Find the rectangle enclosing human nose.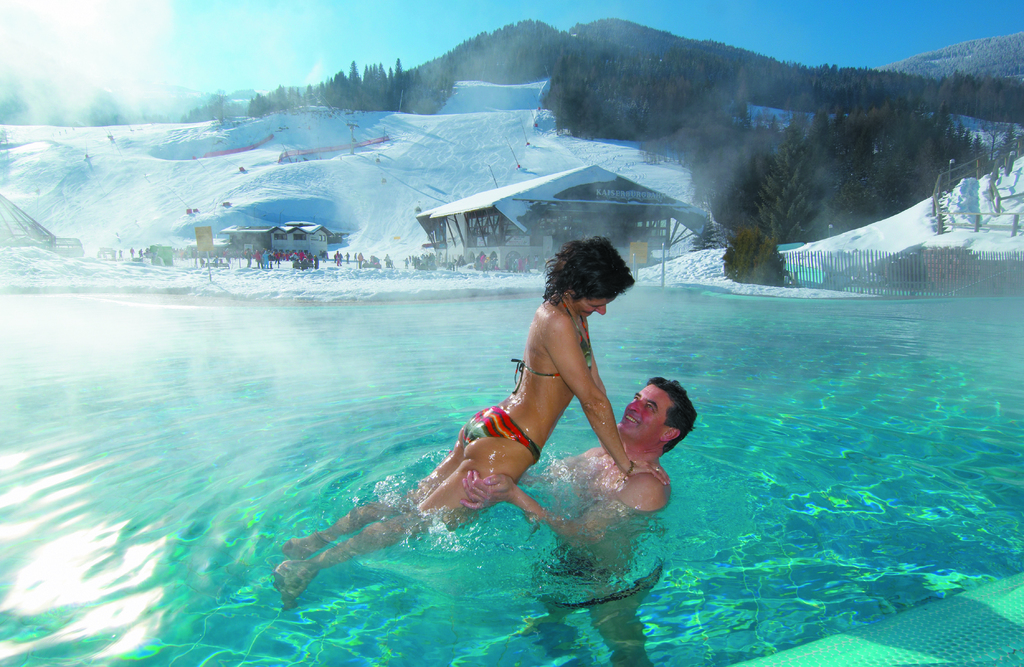
box(630, 402, 645, 412).
